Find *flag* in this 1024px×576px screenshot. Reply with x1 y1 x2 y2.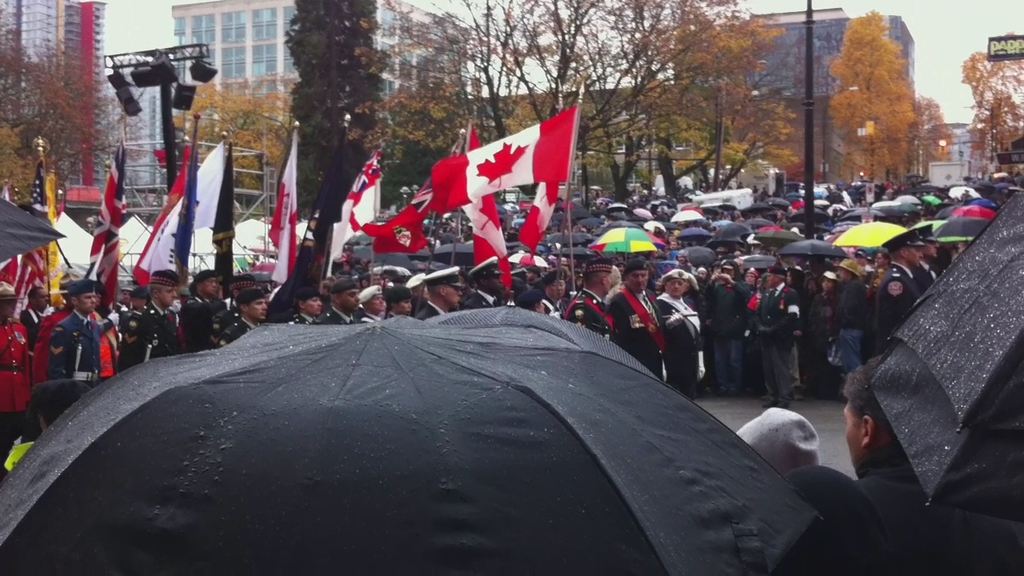
466 189 518 294.
